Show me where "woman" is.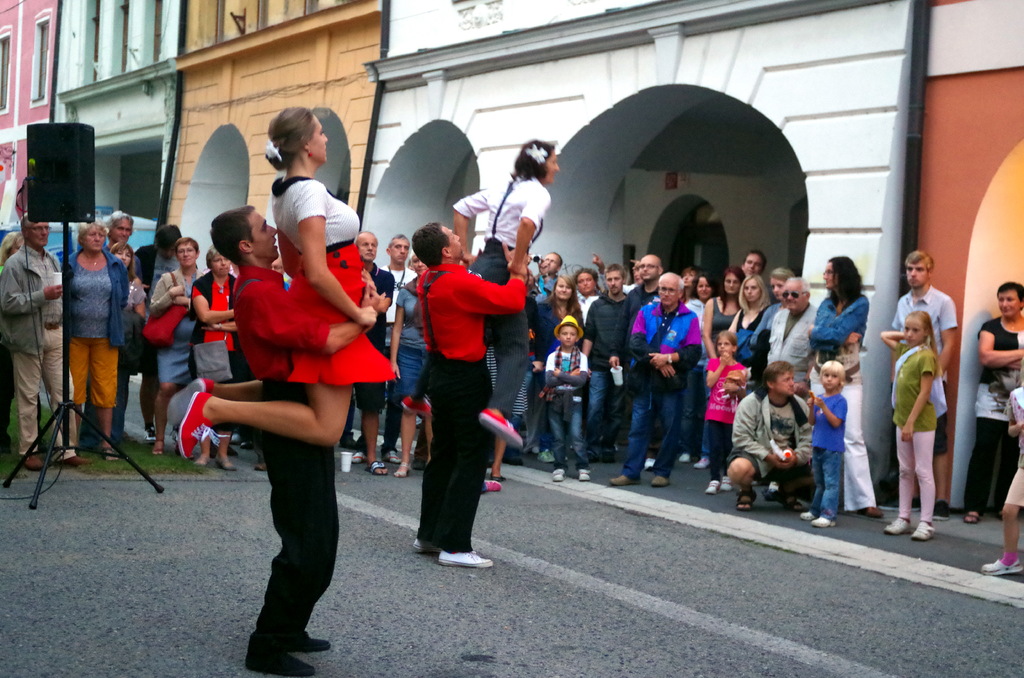
"woman" is at crop(751, 265, 787, 362).
